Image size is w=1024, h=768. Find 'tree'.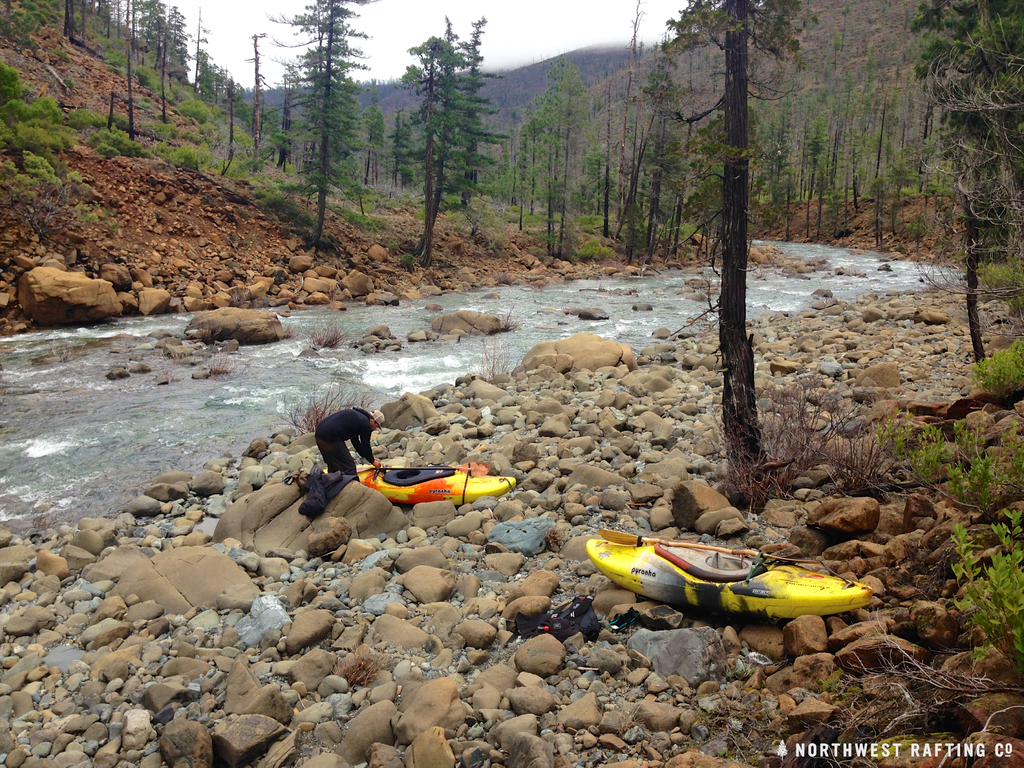
x1=128 y1=0 x2=137 y2=148.
